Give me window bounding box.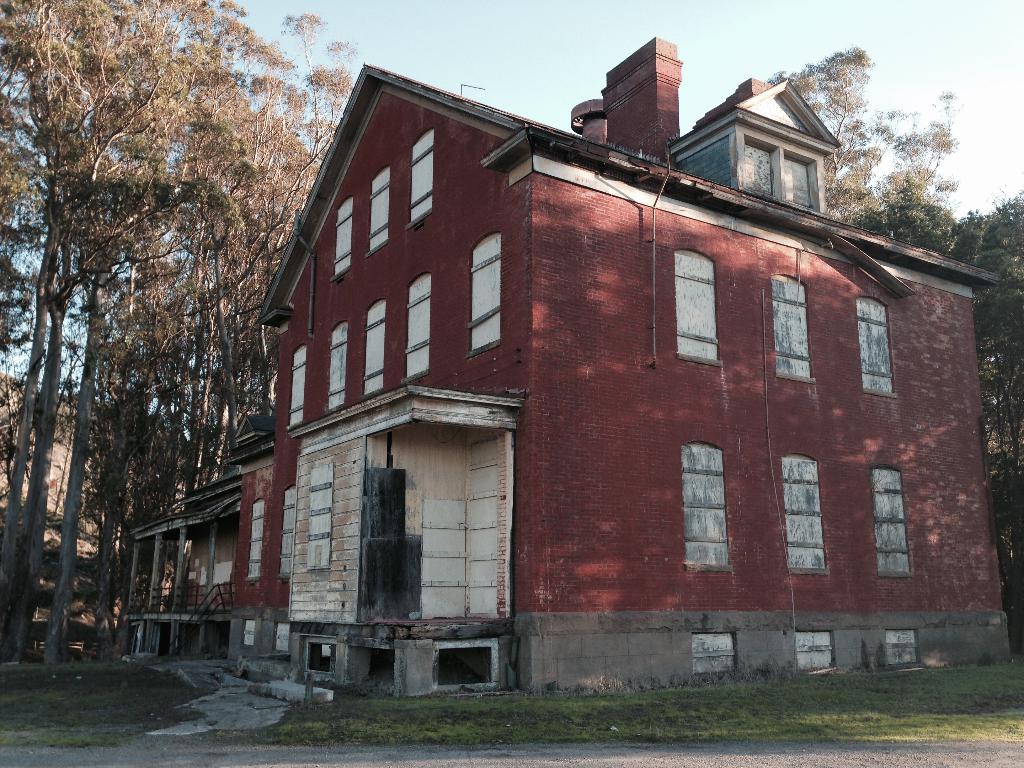
locate(680, 436, 733, 579).
